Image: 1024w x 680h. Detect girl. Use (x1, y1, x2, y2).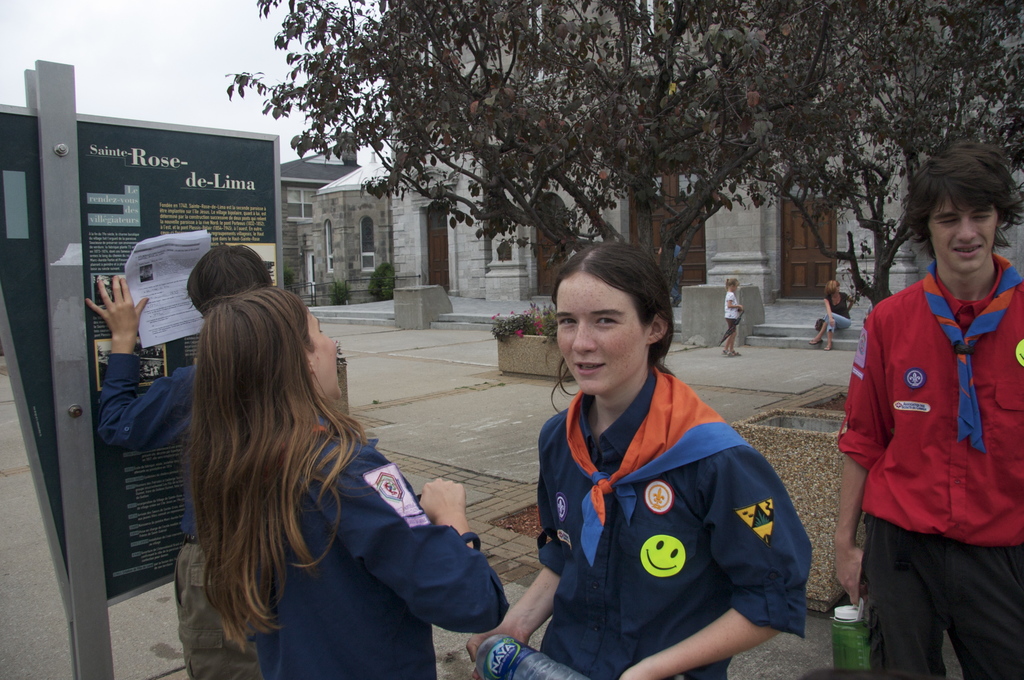
(461, 241, 815, 679).
